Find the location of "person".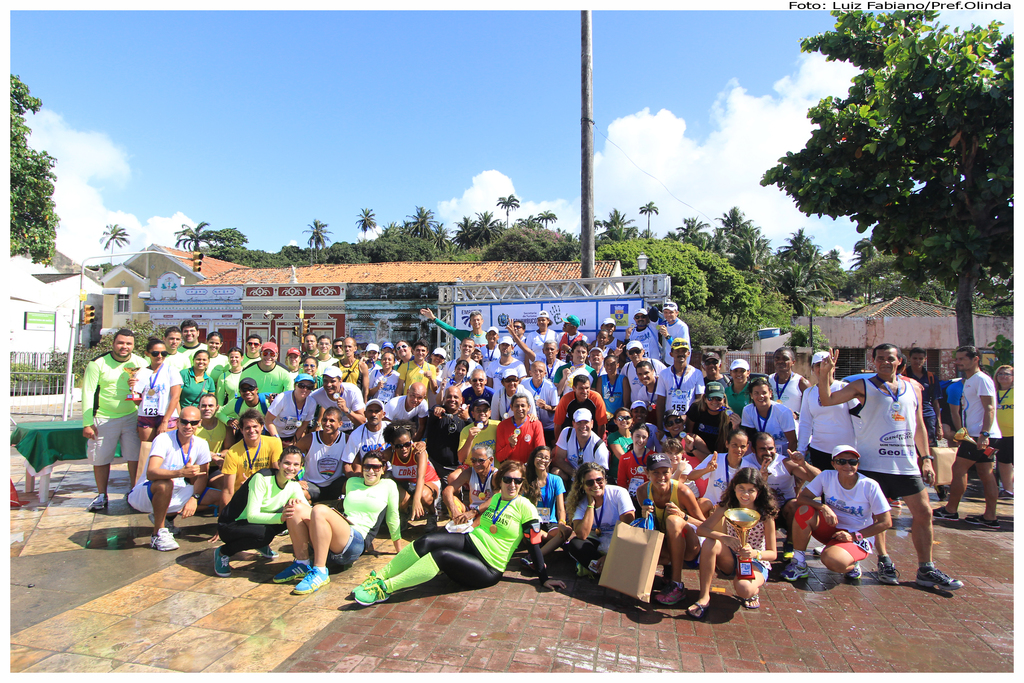
Location: 420 306 487 349.
